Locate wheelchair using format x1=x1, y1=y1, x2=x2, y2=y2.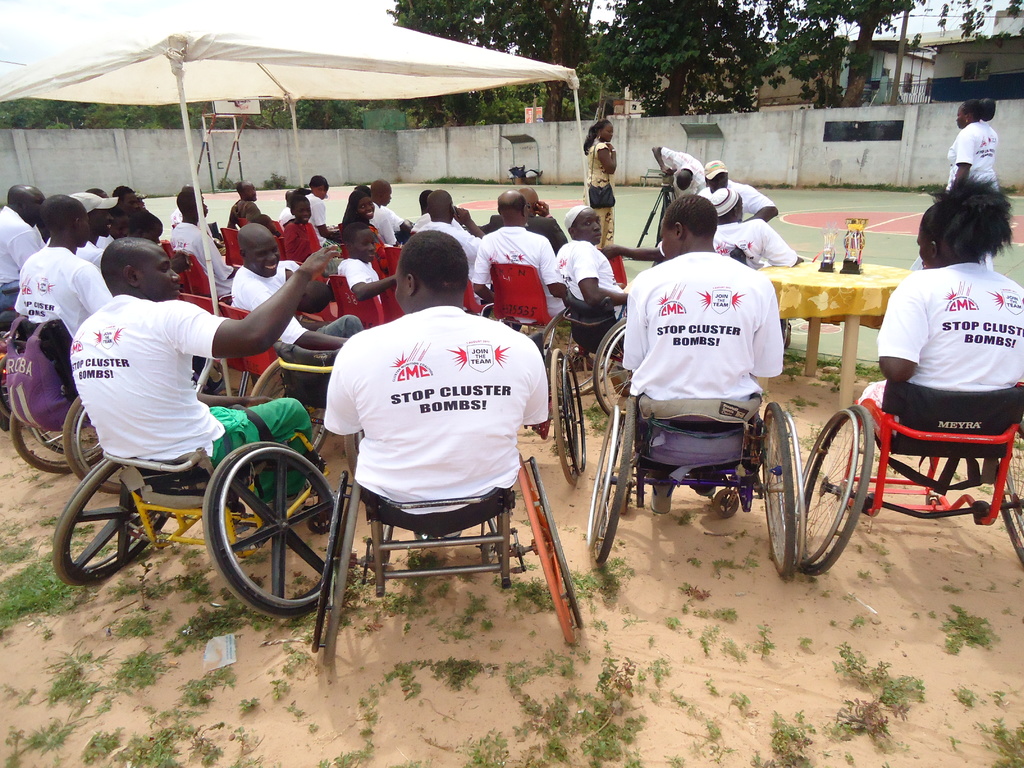
x1=0, y1=306, x2=48, y2=442.
